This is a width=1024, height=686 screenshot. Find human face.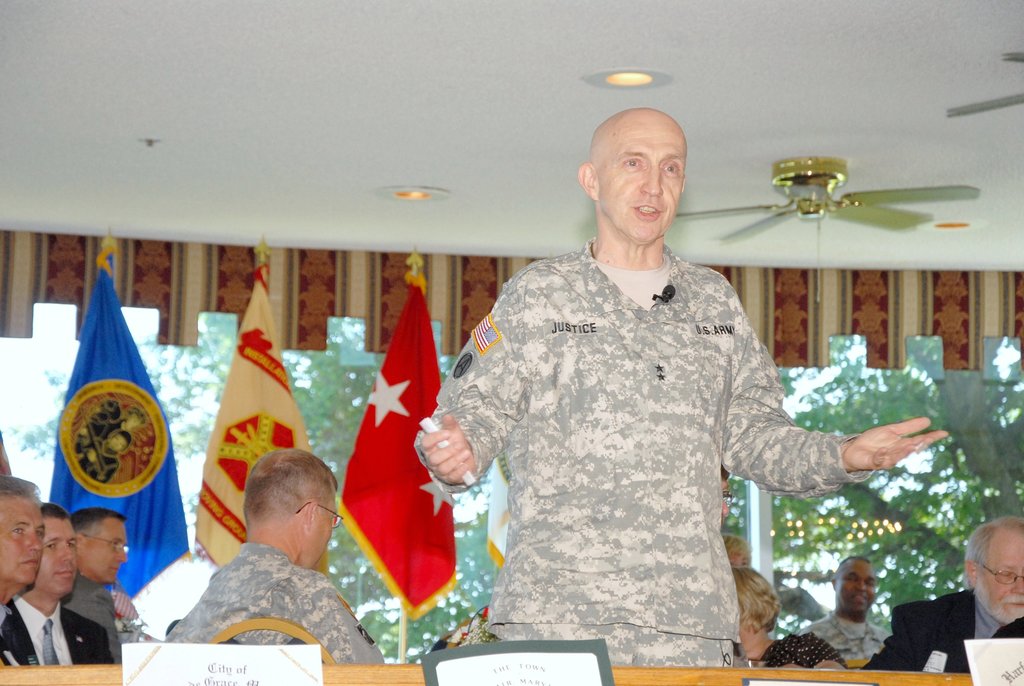
Bounding box: x1=599 y1=121 x2=686 y2=244.
